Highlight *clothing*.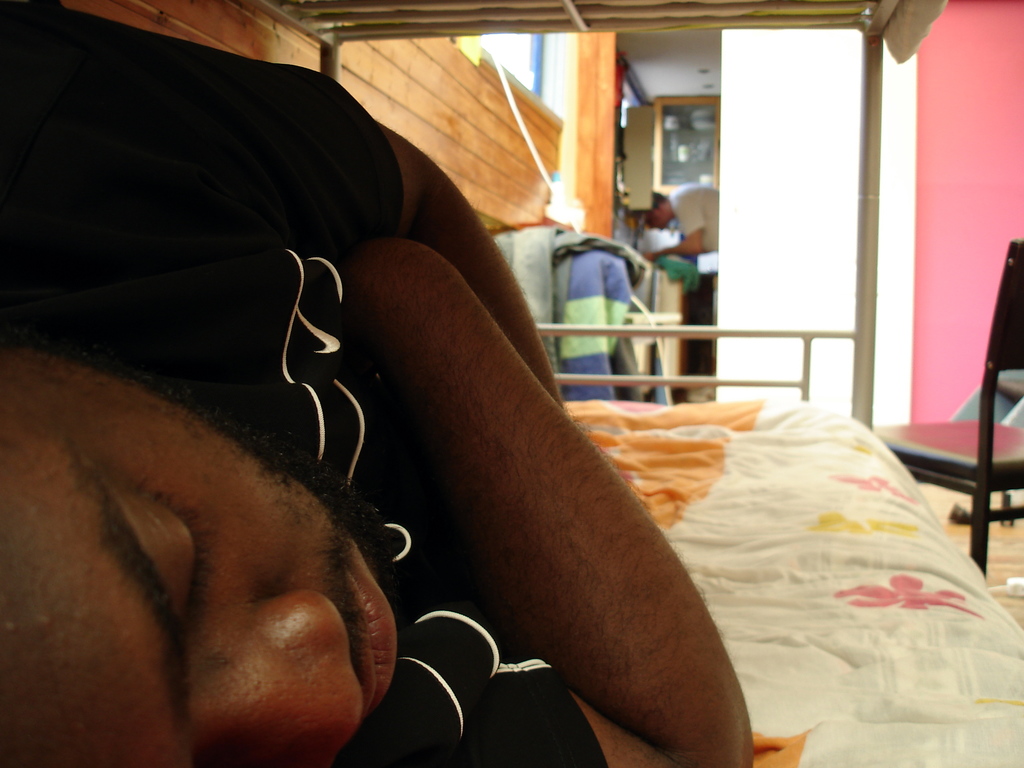
Highlighted region: l=39, t=72, r=460, b=737.
